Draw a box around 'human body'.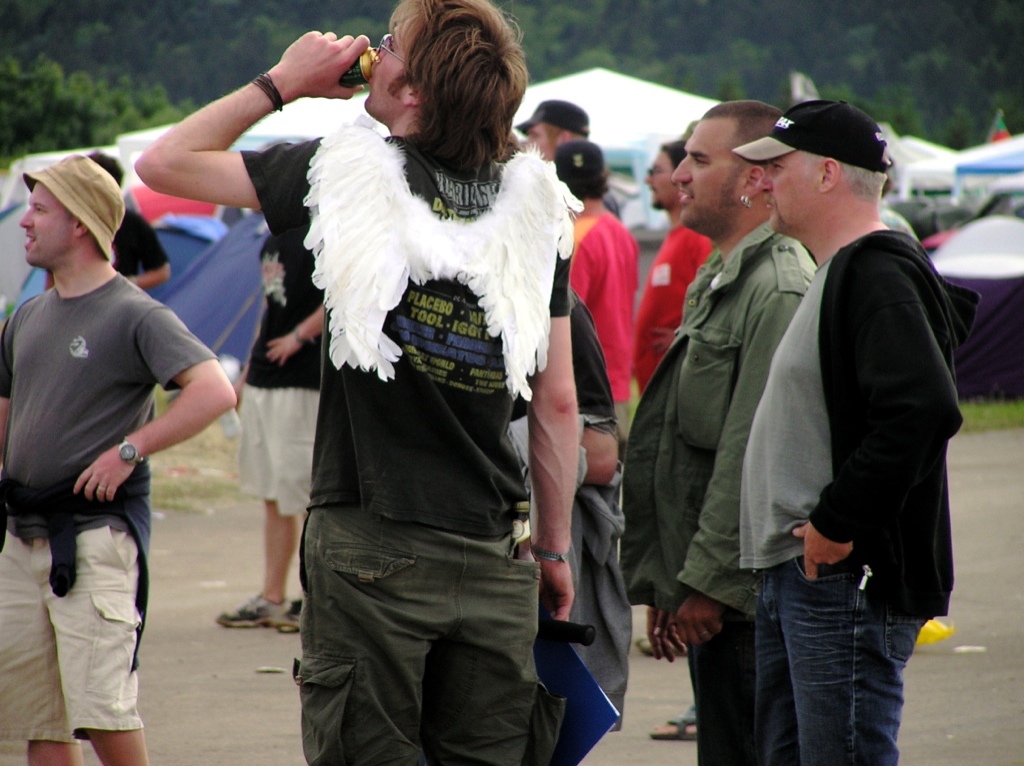
[622,221,810,765].
